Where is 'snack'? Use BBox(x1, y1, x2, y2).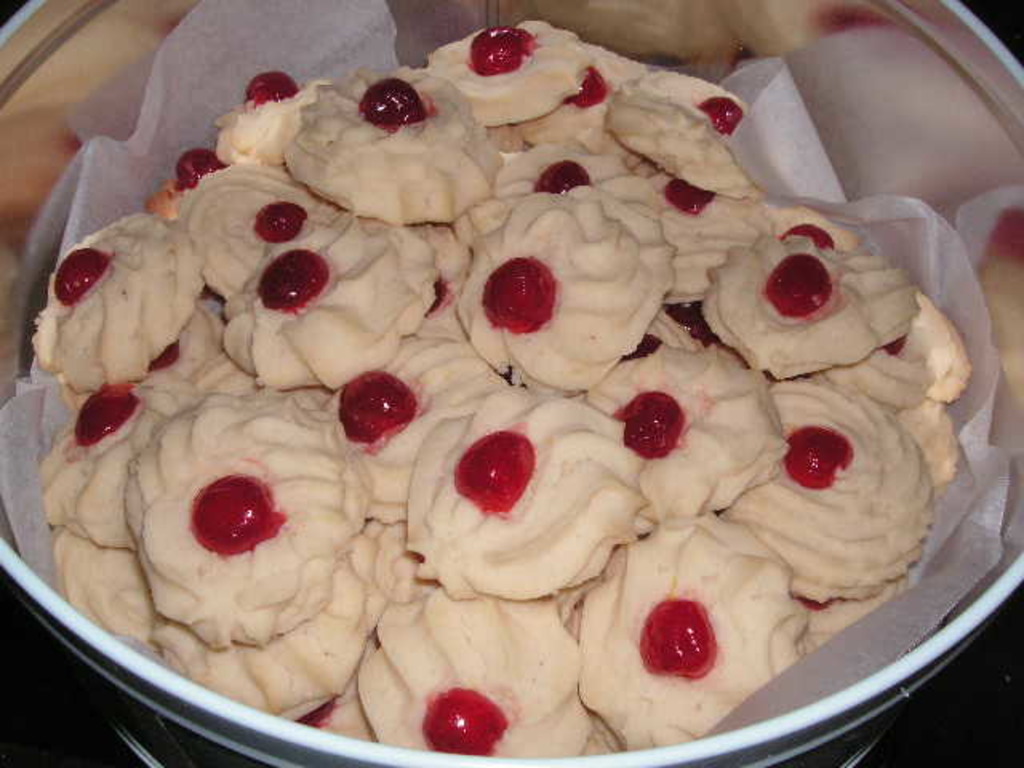
BBox(696, 219, 909, 373).
